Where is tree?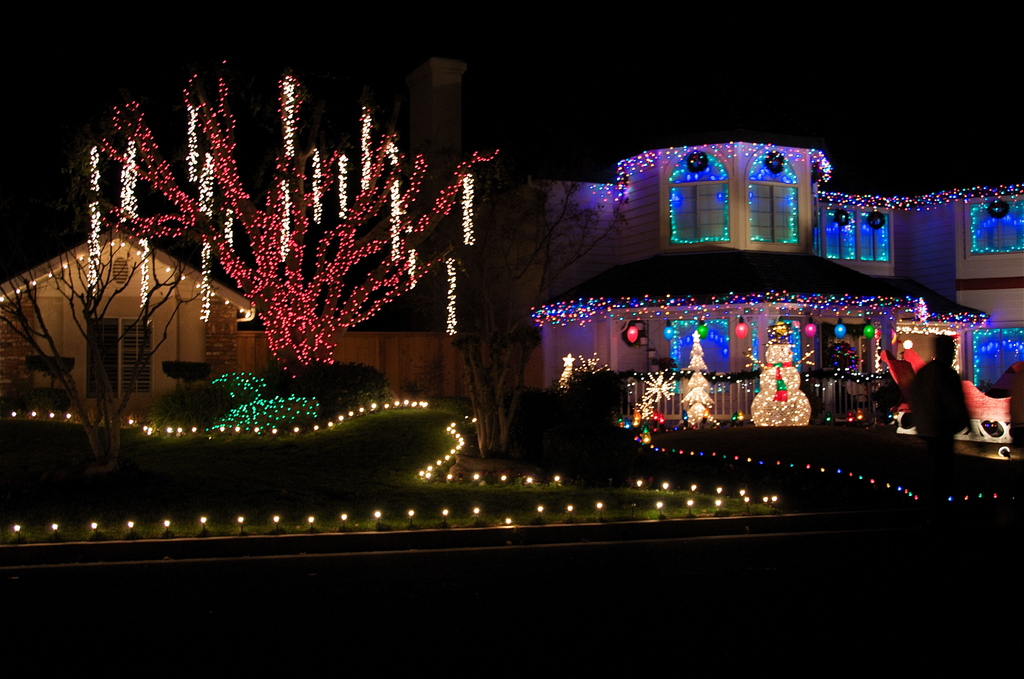
430,145,619,459.
